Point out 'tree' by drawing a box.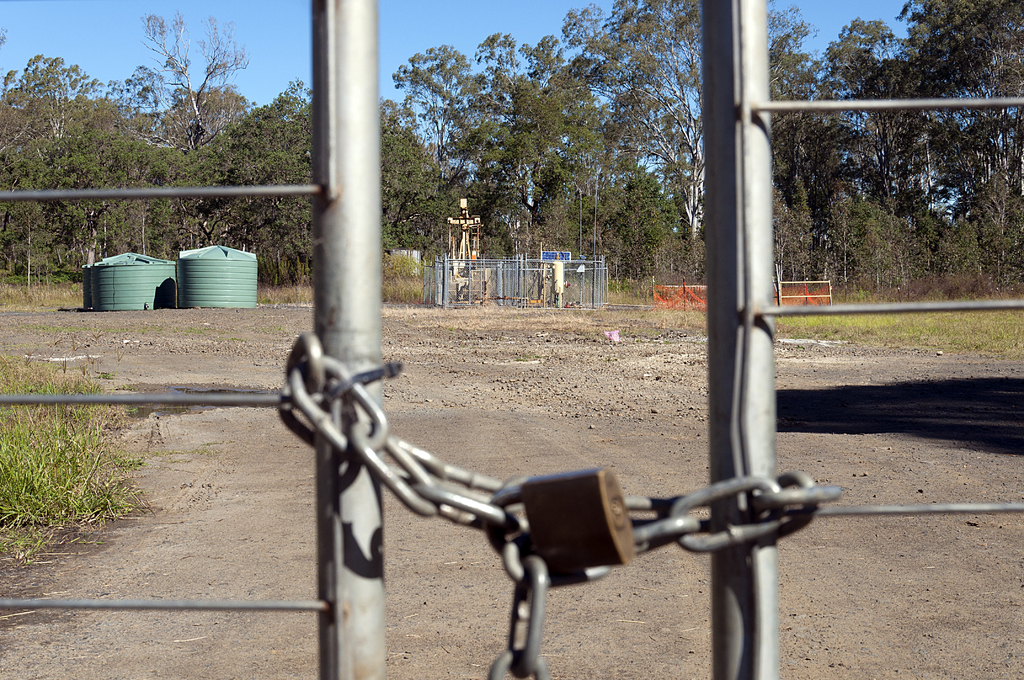
BBox(869, 0, 1023, 204).
